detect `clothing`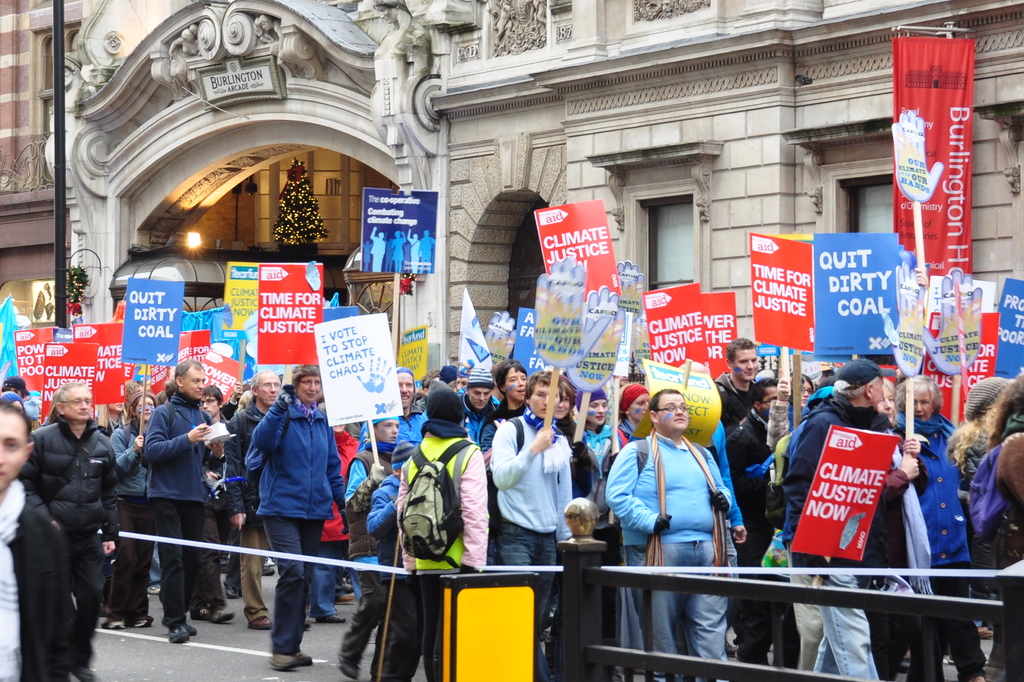
l=605, t=427, r=730, b=681
